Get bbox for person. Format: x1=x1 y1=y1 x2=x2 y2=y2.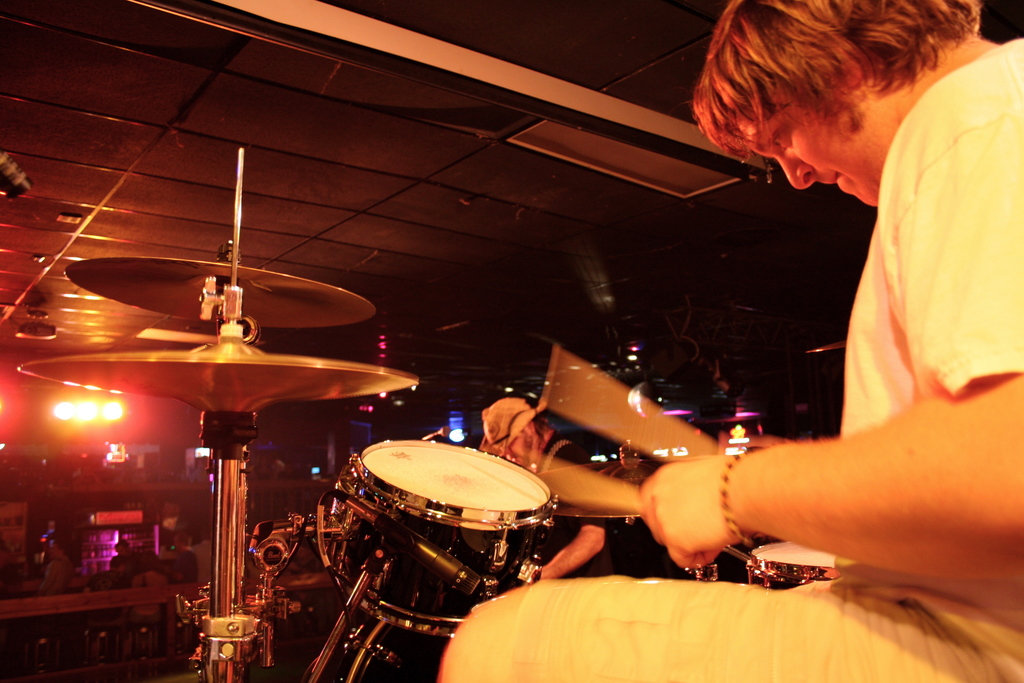
x1=36 y1=534 x2=70 y2=586.
